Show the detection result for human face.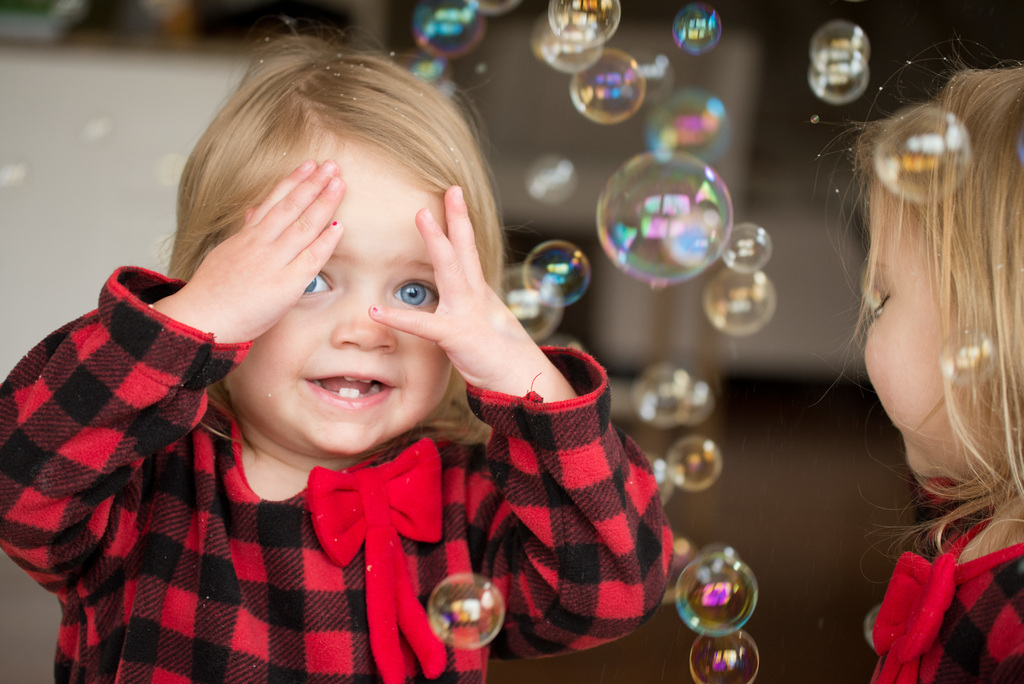
select_region(226, 134, 456, 462).
